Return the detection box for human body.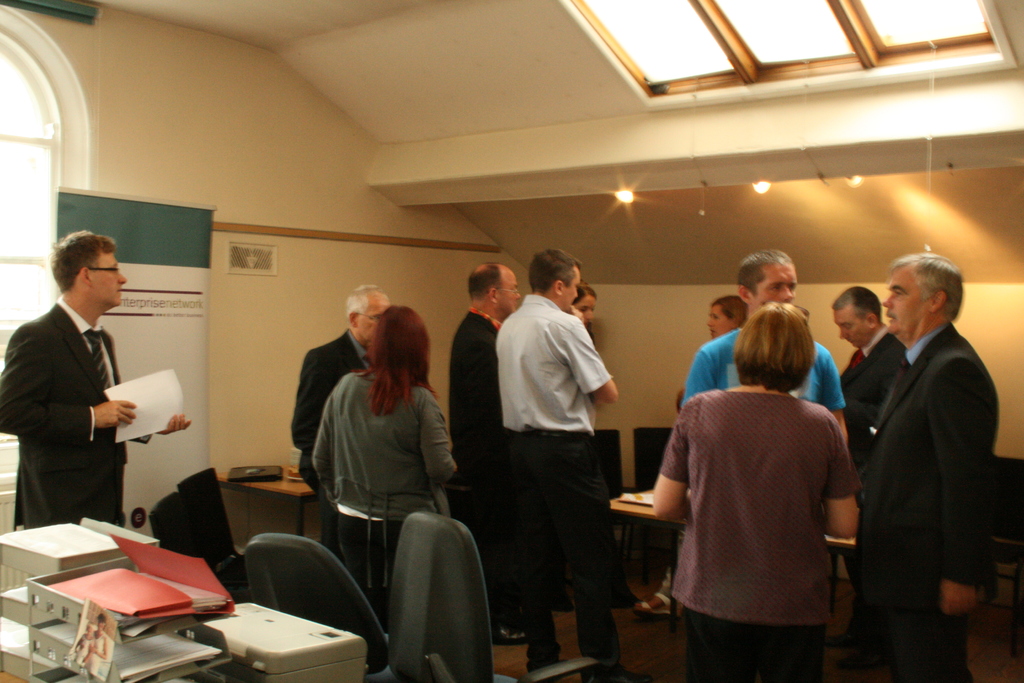
868,320,1009,682.
